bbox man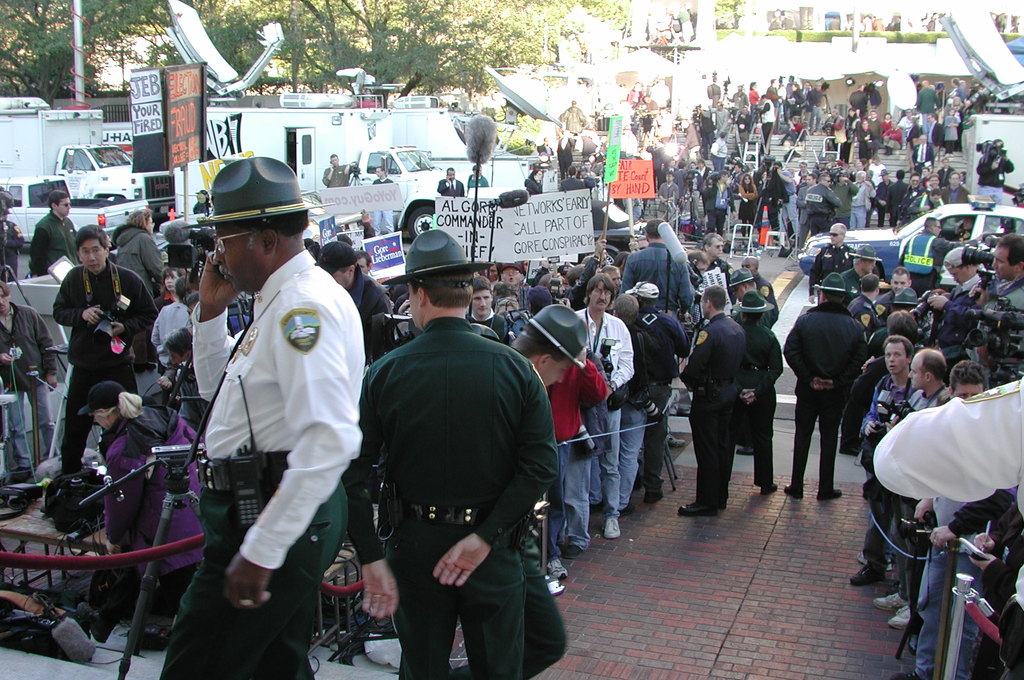
50, 225, 163, 475
